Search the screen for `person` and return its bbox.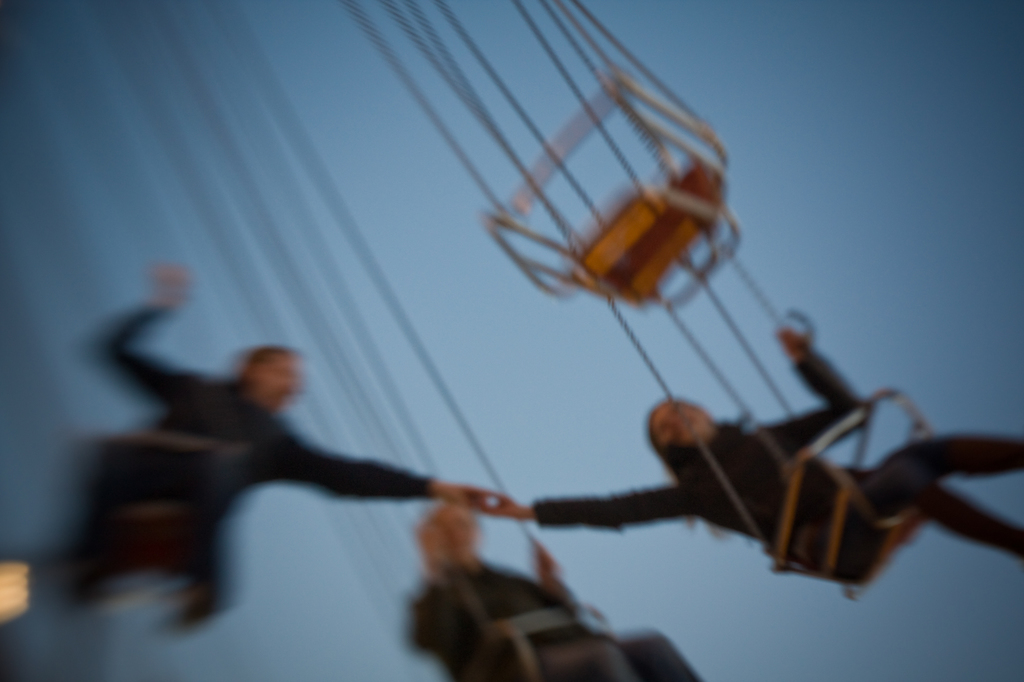
Found: 72:278:488:665.
